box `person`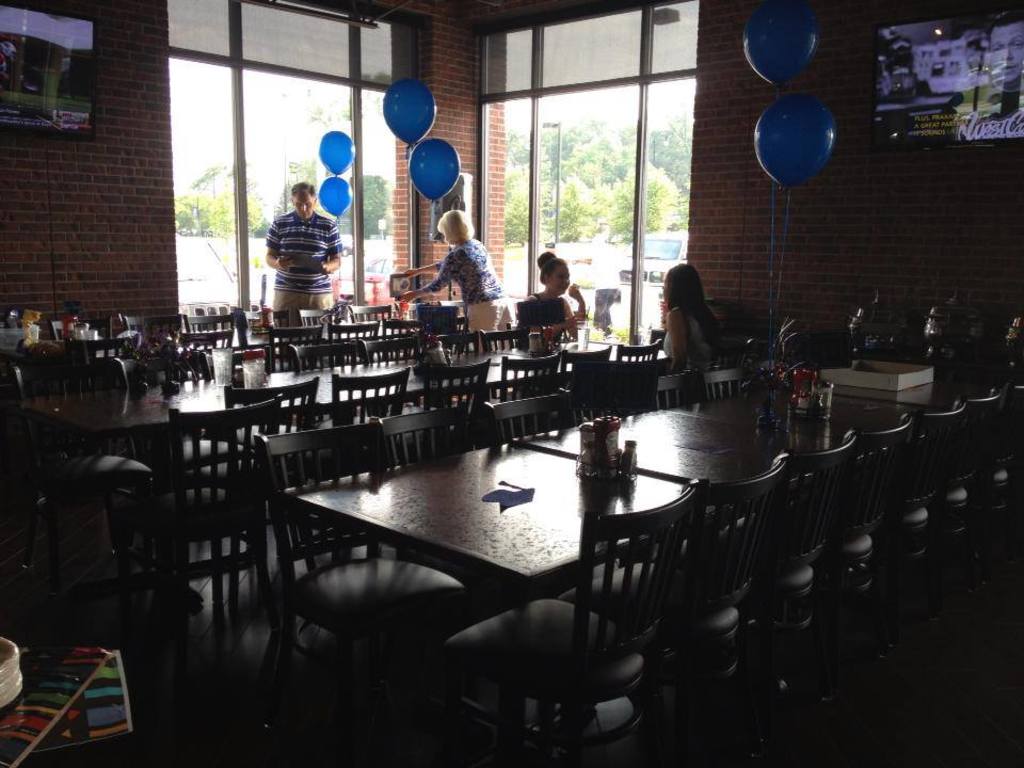
(x1=660, y1=258, x2=731, y2=374)
